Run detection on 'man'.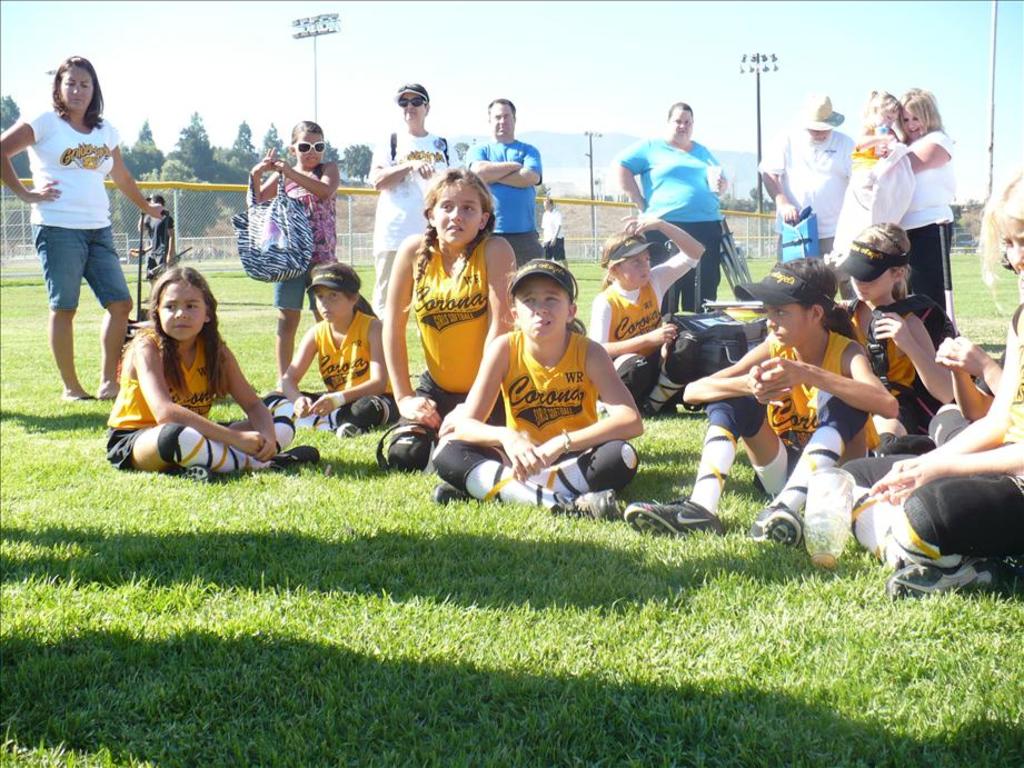
Result: select_region(370, 84, 451, 387).
